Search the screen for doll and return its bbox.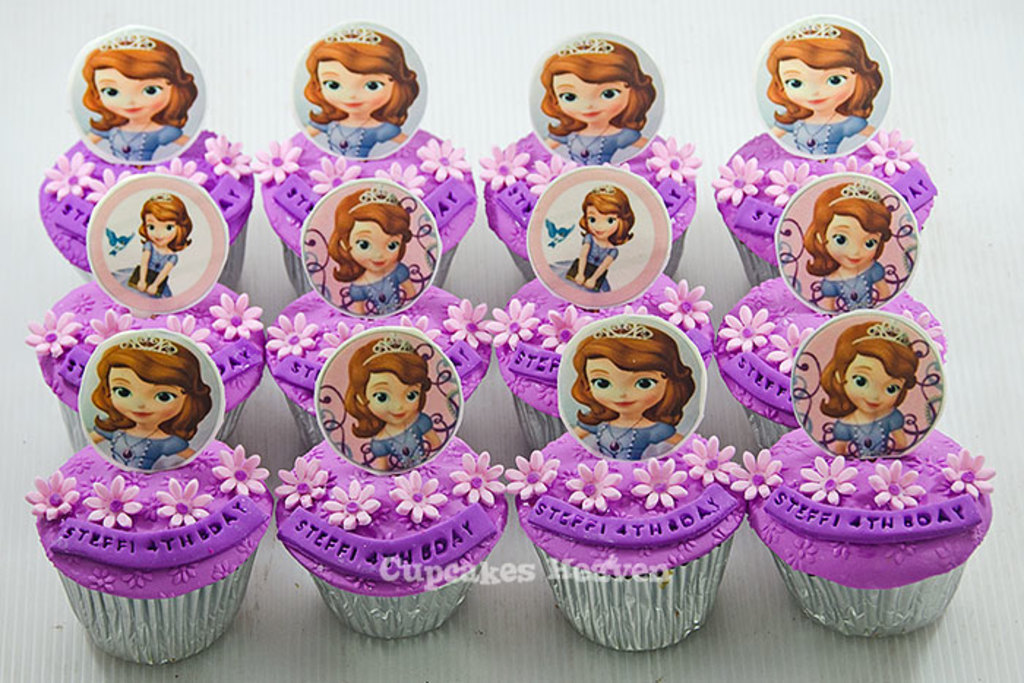
Found: <bbox>793, 180, 900, 307</bbox>.
